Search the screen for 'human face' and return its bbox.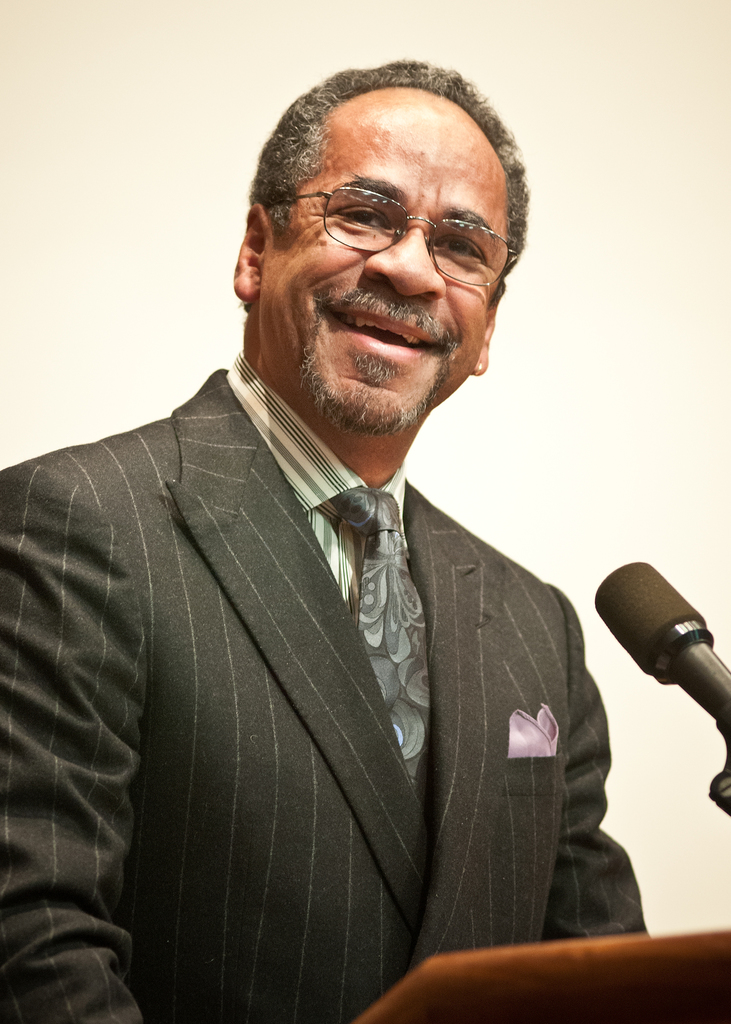
Found: bbox=[259, 99, 509, 433].
